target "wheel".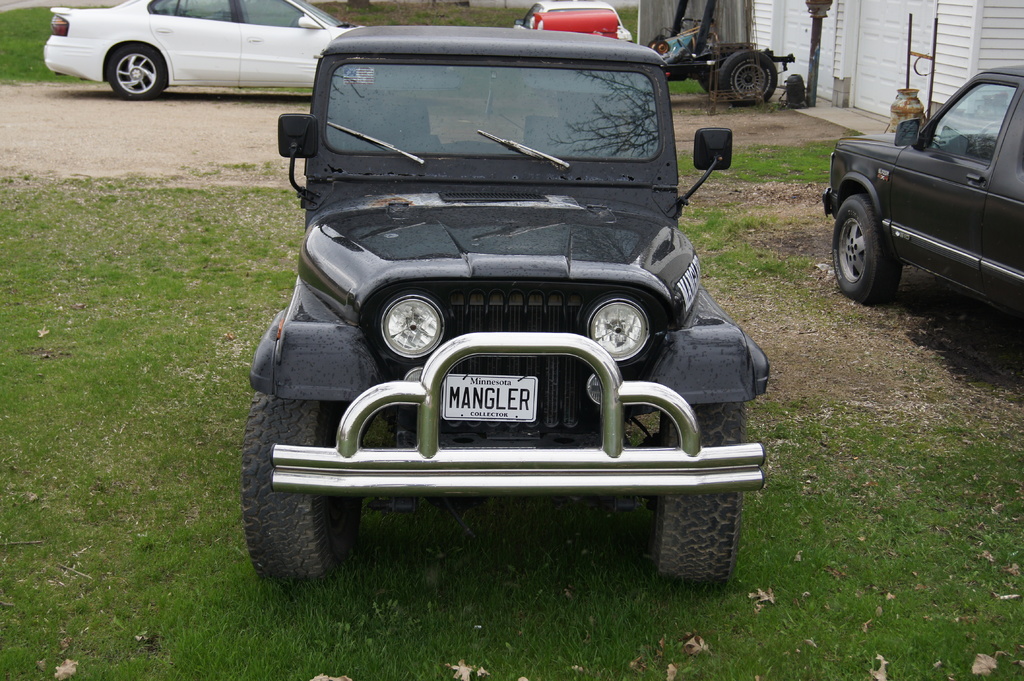
Target region: detection(828, 193, 905, 301).
